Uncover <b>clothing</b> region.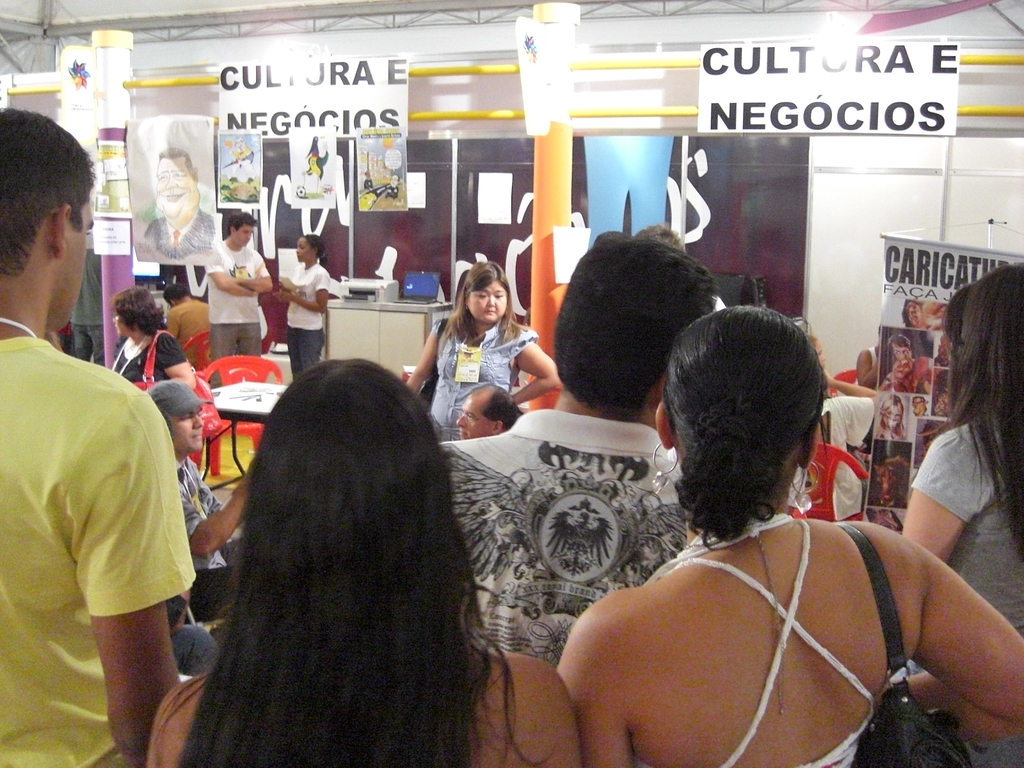
Uncovered: [x1=388, y1=183, x2=397, y2=198].
